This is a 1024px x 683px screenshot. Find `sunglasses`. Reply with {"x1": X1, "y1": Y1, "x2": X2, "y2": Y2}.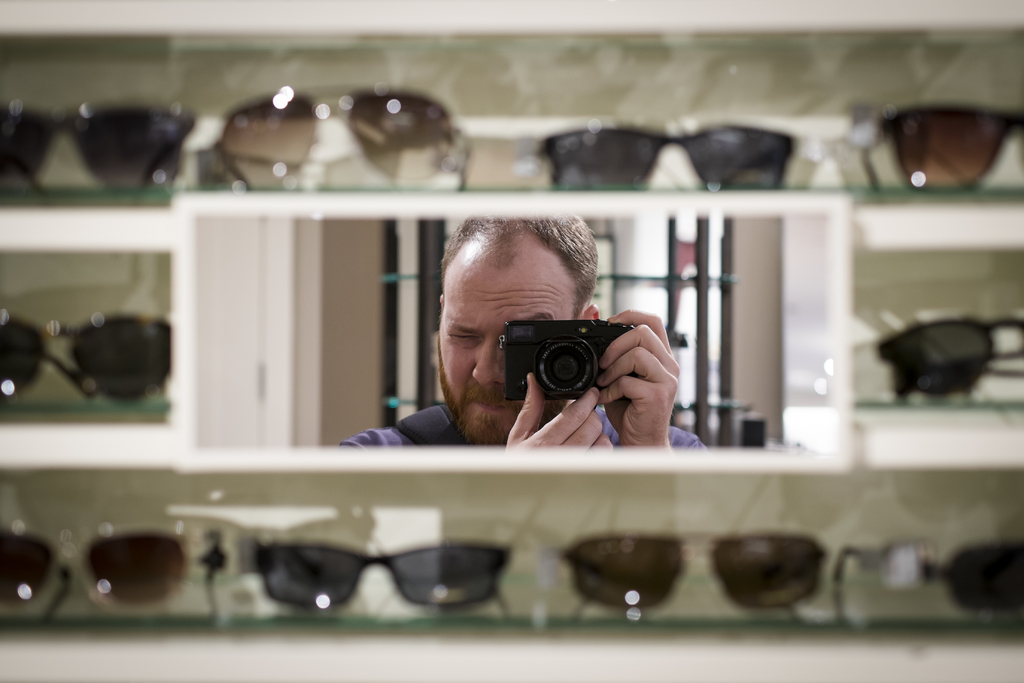
{"x1": 0, "y1": 99, "x2": 193, "y2": 201}.
